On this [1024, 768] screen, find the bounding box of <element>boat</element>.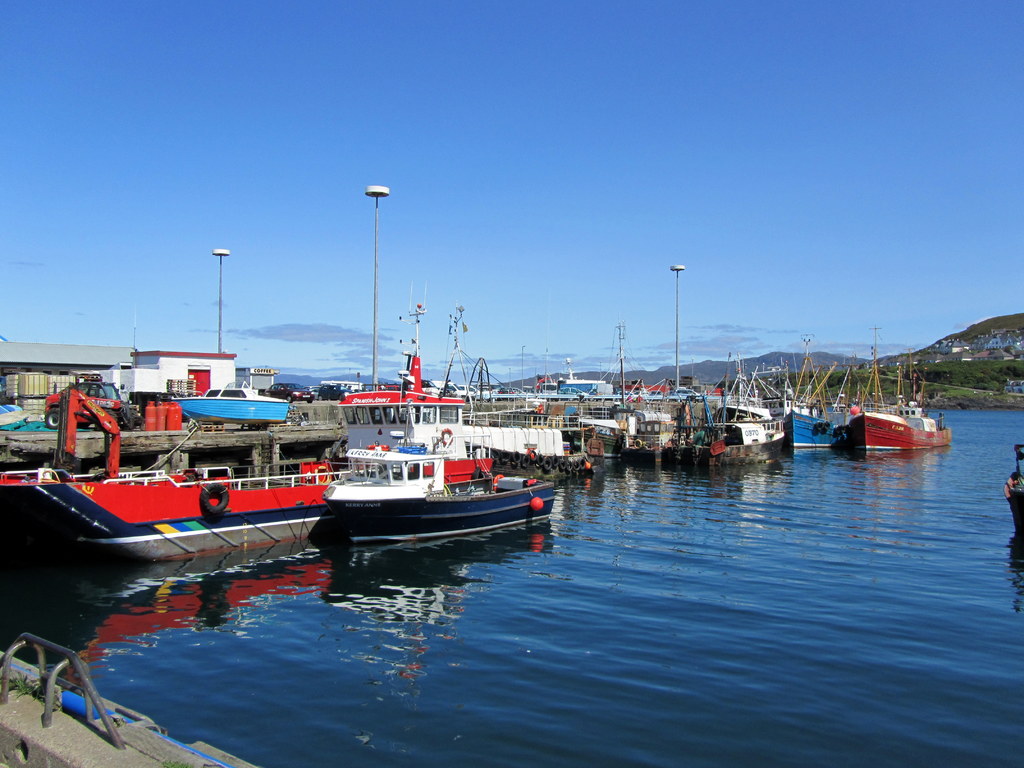
Bounding box: [left=184, top=380, right=296, bottom=433].
